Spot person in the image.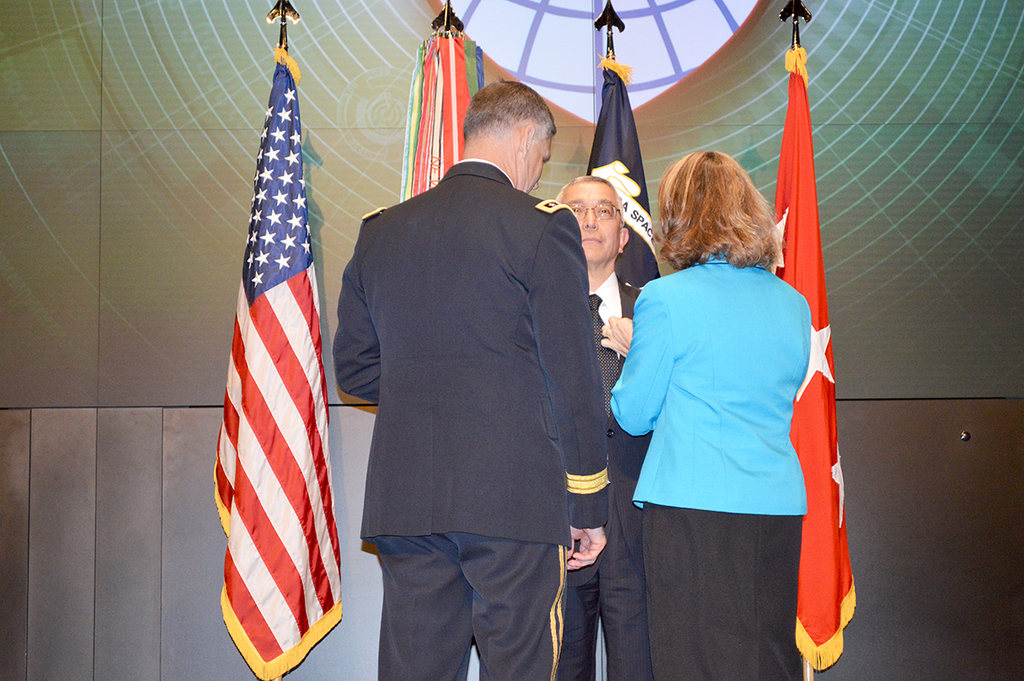
person found at region(601, 148, 814, 680).
